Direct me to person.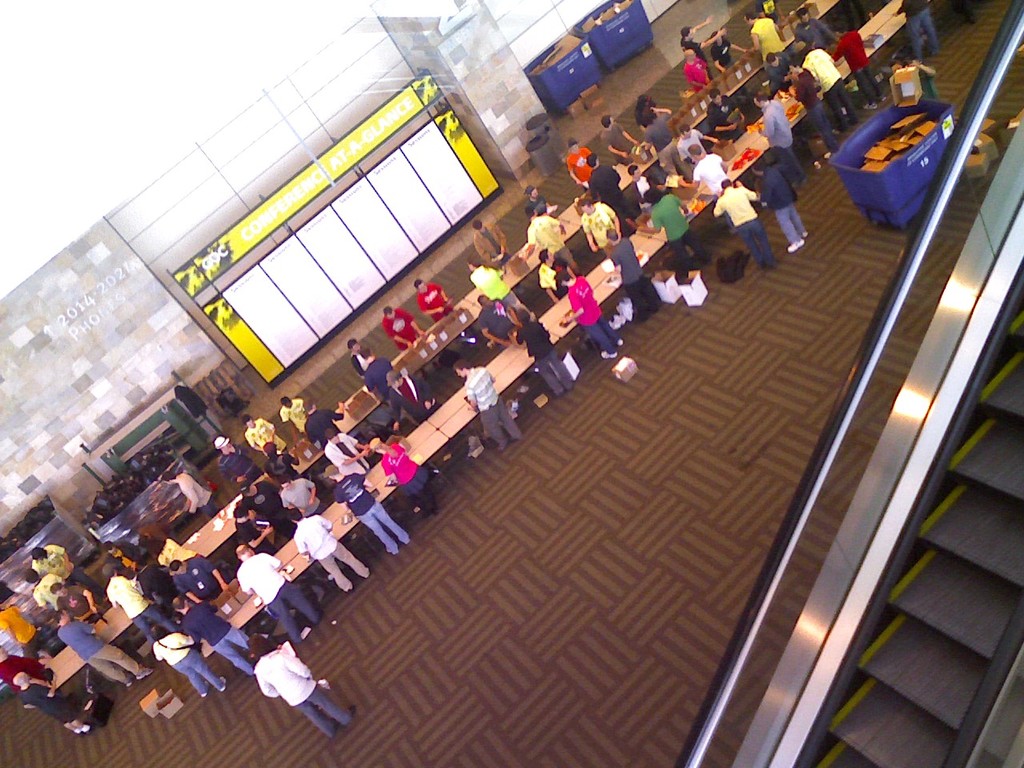
Direction: left=451, top=360, right=510, bottom=446.
